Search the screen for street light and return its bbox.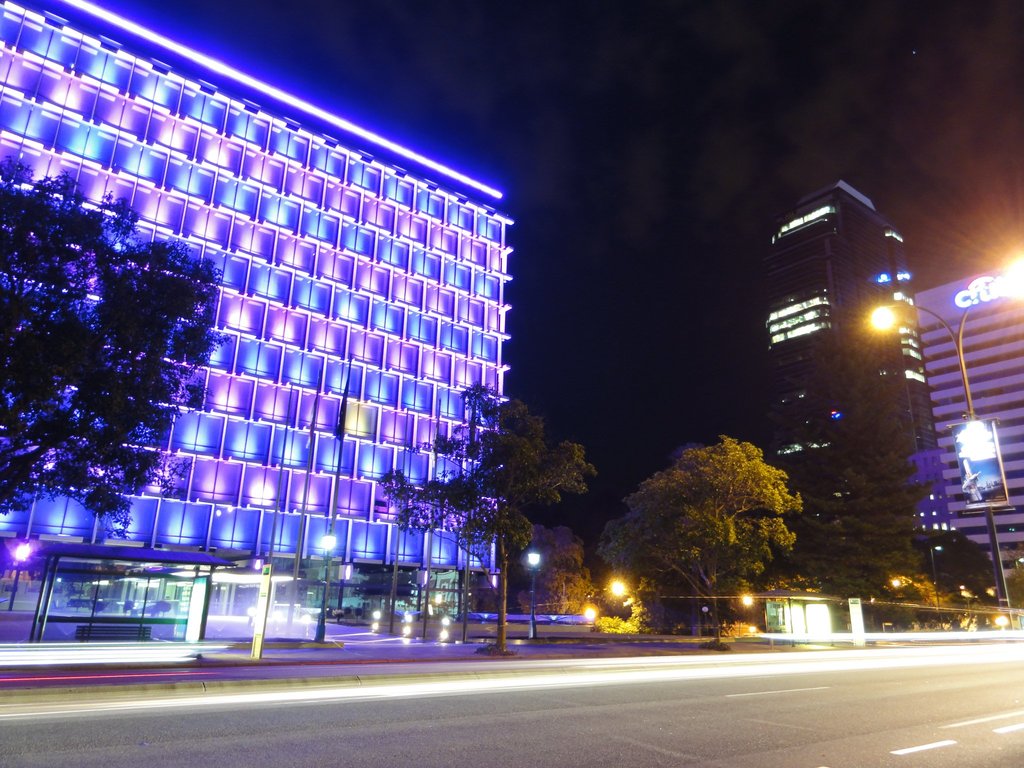
Found: locate(522, 541, 543, 641).
